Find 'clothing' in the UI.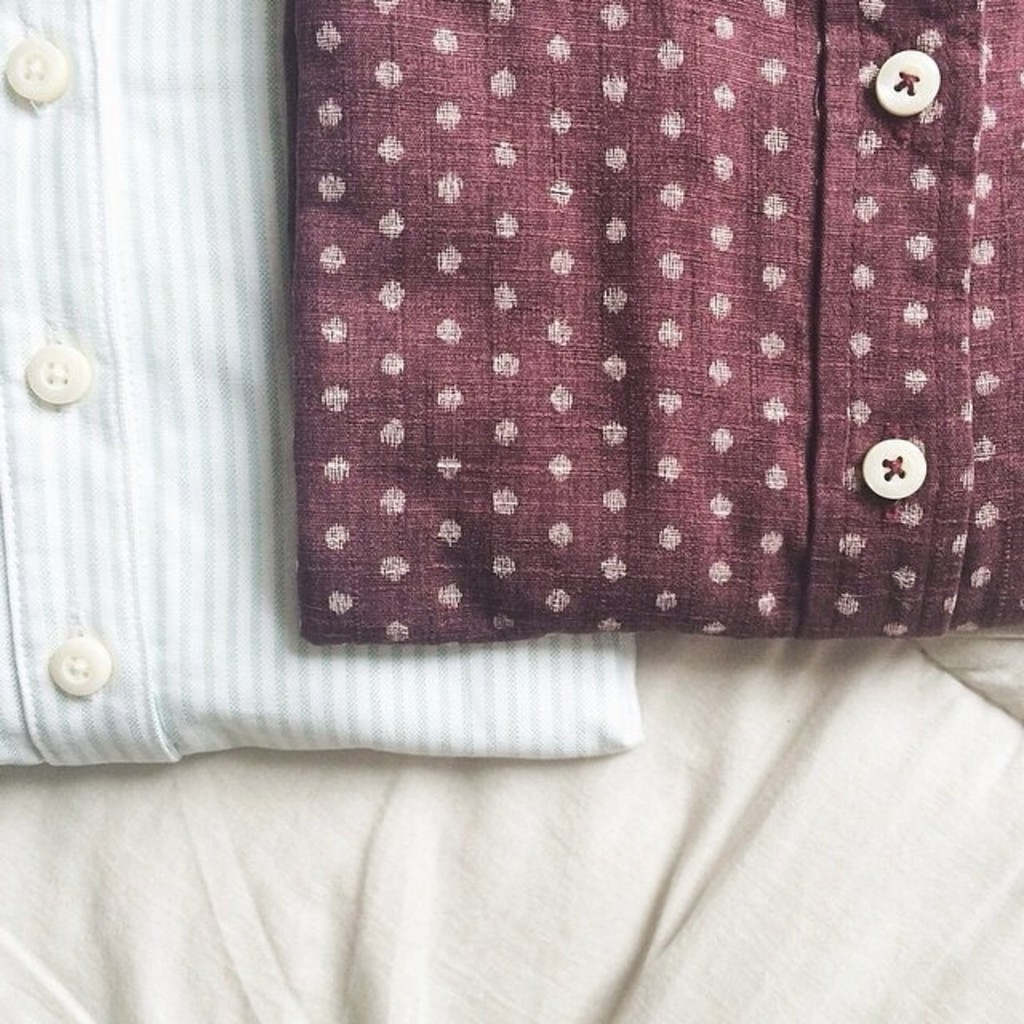
UI element at pyautogui.locateOnScreen(0, 0, 645, 768).
